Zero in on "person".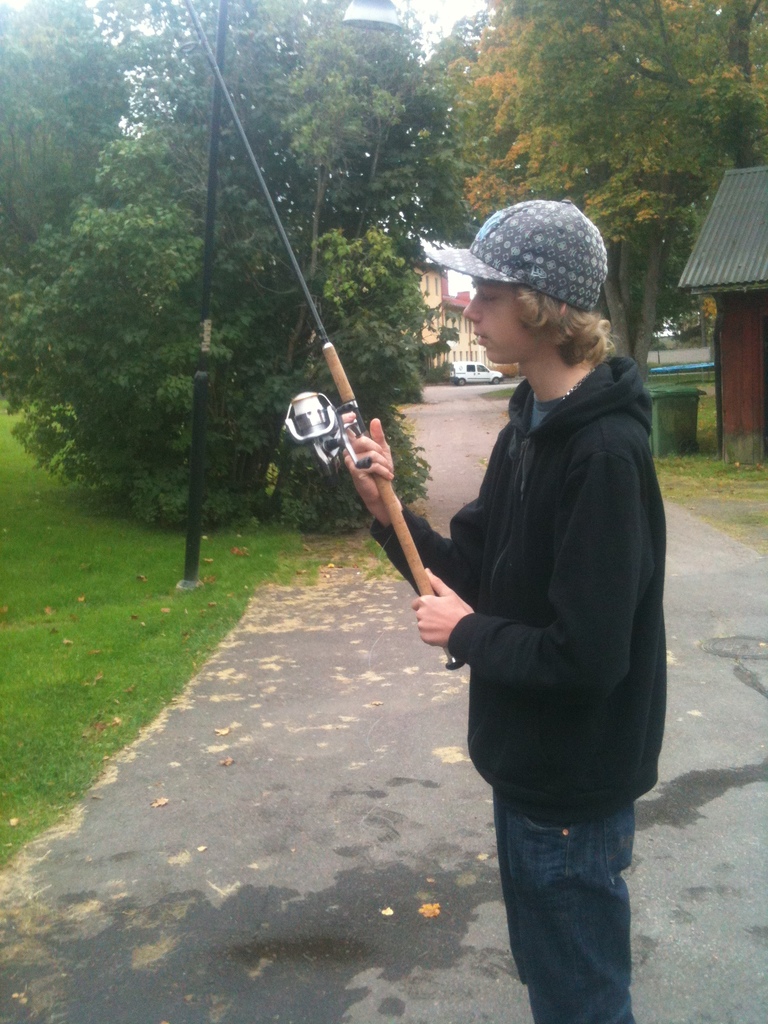
Zeroed in: bbox=[374, 207, 667, 1023].
